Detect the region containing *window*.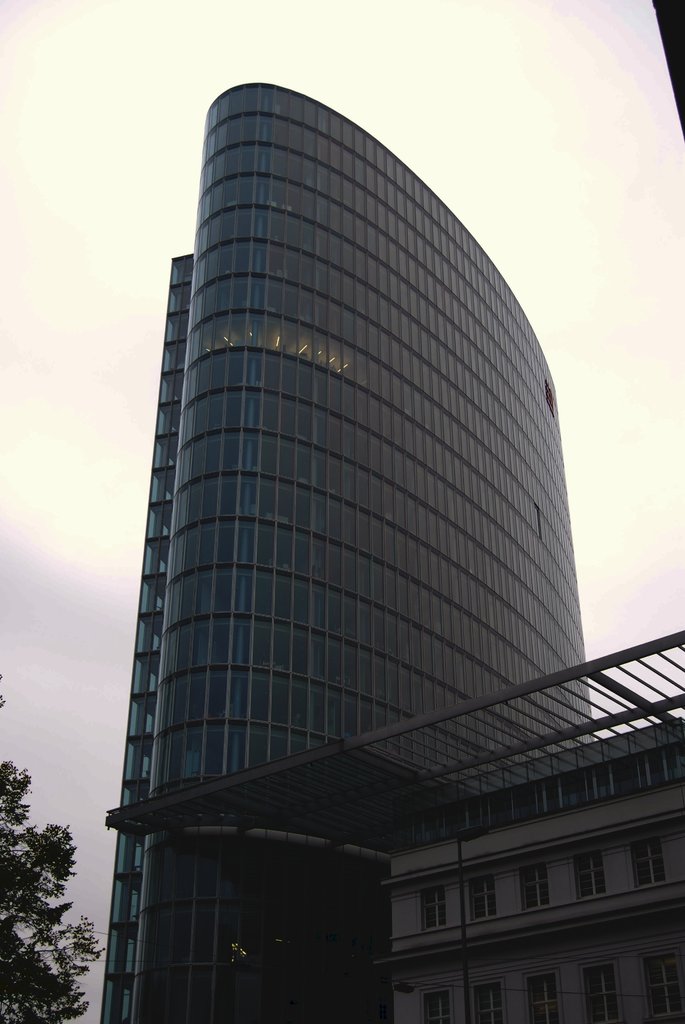
571 852 608 903.
